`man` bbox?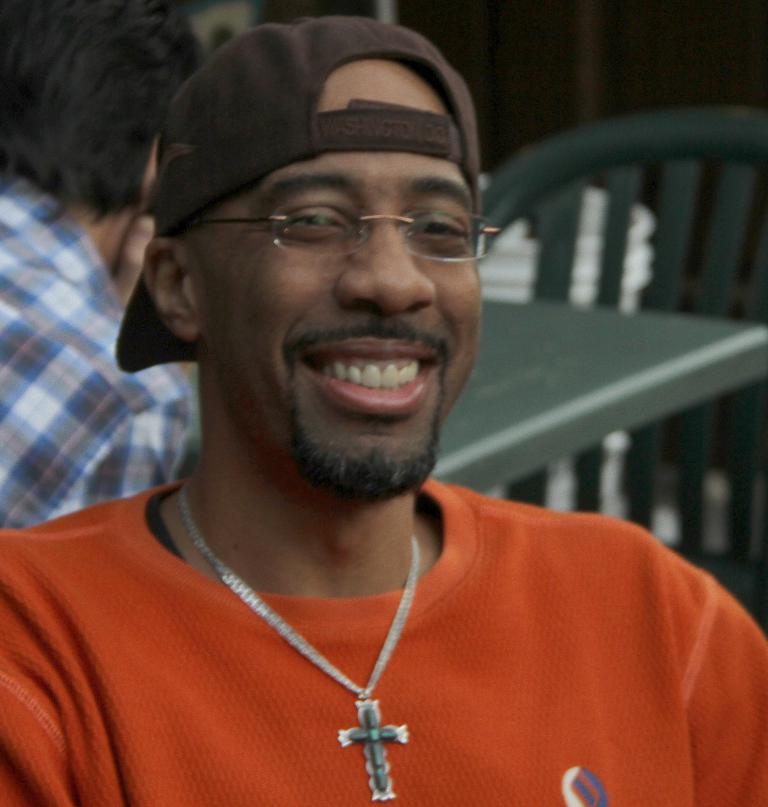
region(0, 1, 195, 527)
